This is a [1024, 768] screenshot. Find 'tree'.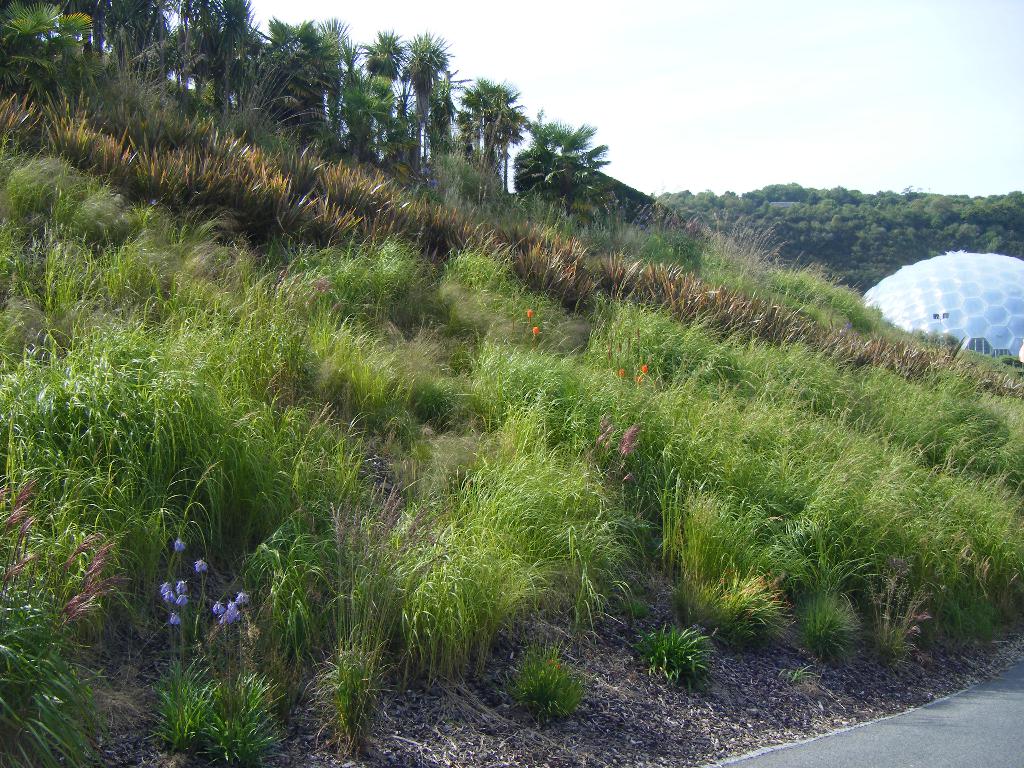
Bounding box: (left=461, top=60, right=530, bottom=191).
